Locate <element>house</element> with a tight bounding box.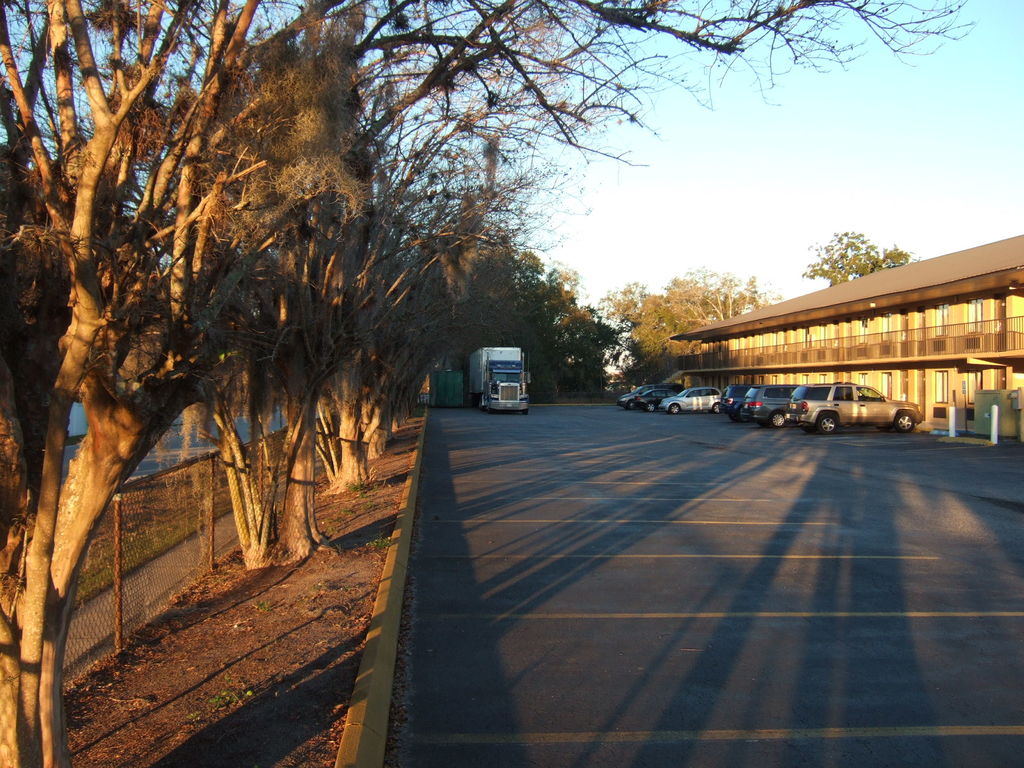
pyautogui.locateOnScreen(662, 225, 1023, 433).
